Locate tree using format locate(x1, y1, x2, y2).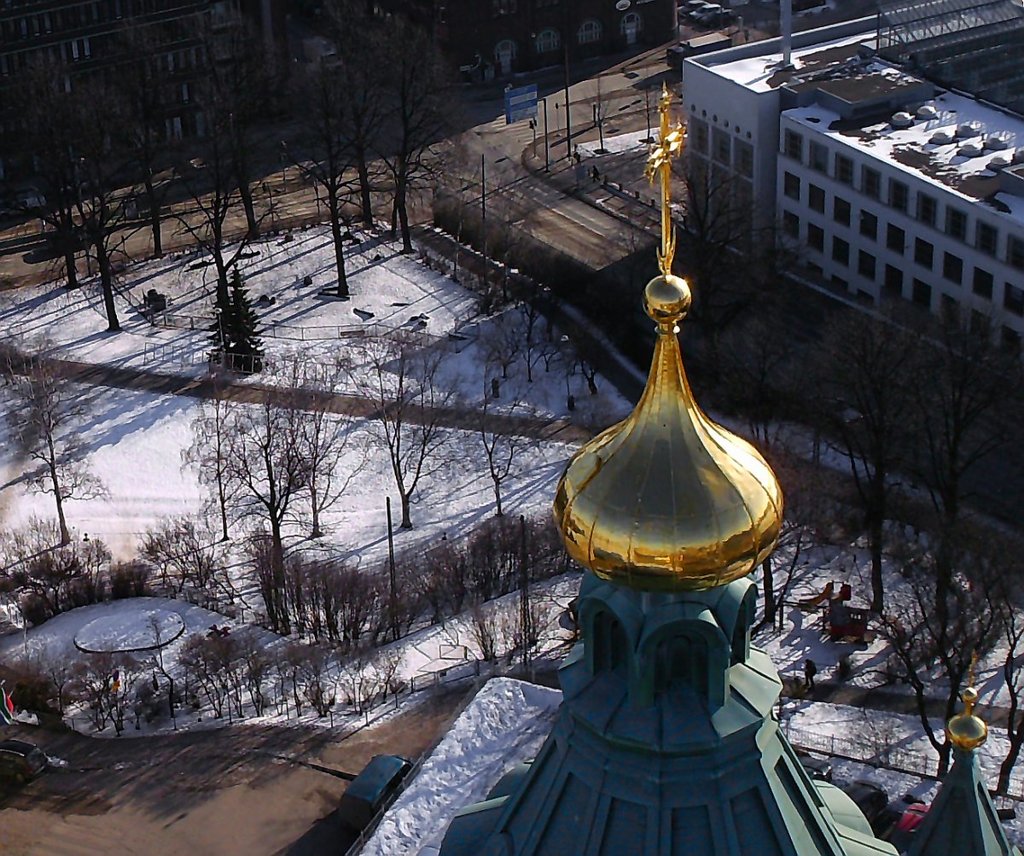
locate(923, 321, 1023, 662).
